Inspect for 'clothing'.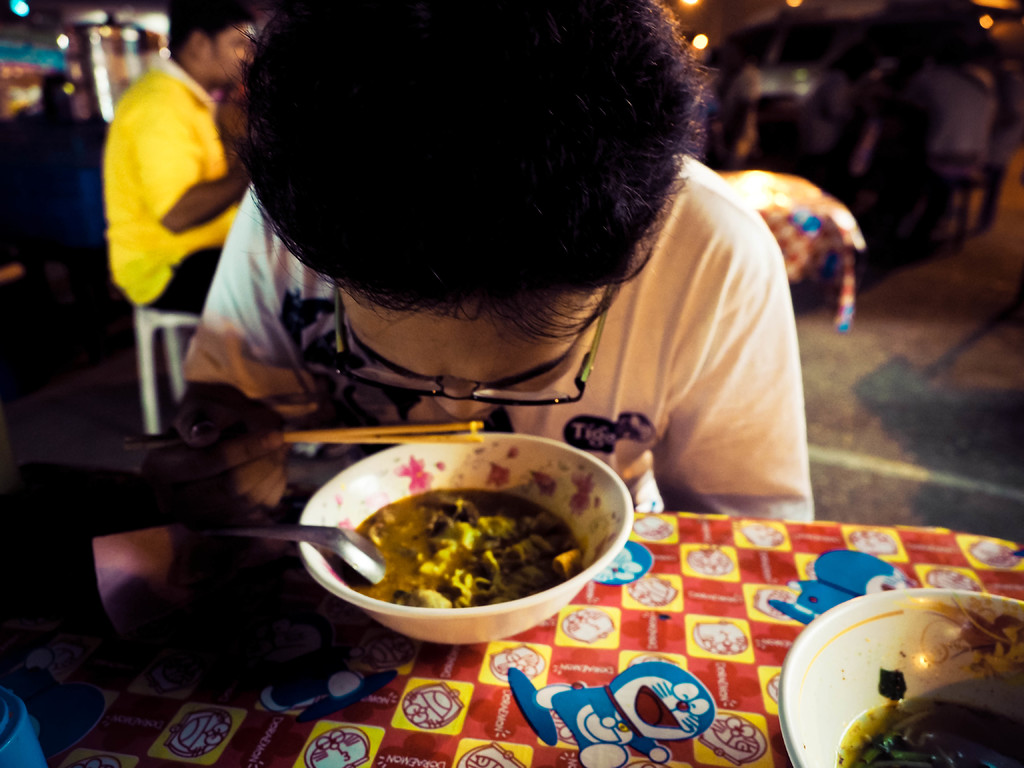
Inspection: detection(77, 28, 243, 349).
